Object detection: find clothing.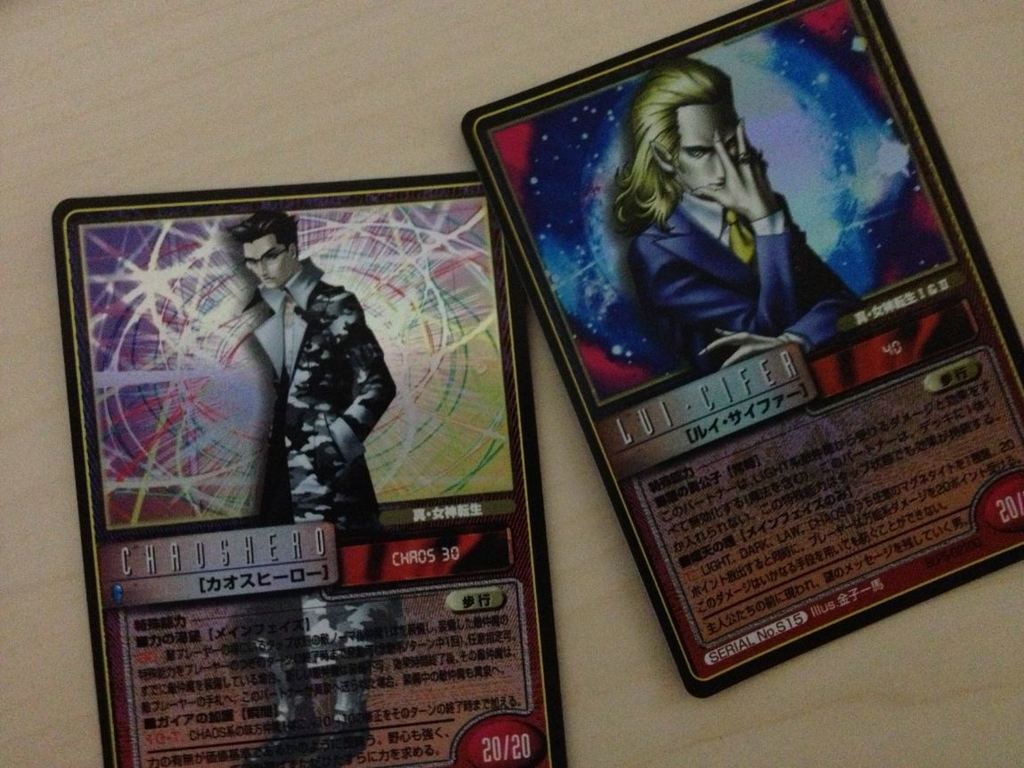
left=605, top=159, right=856, bottom=354.
